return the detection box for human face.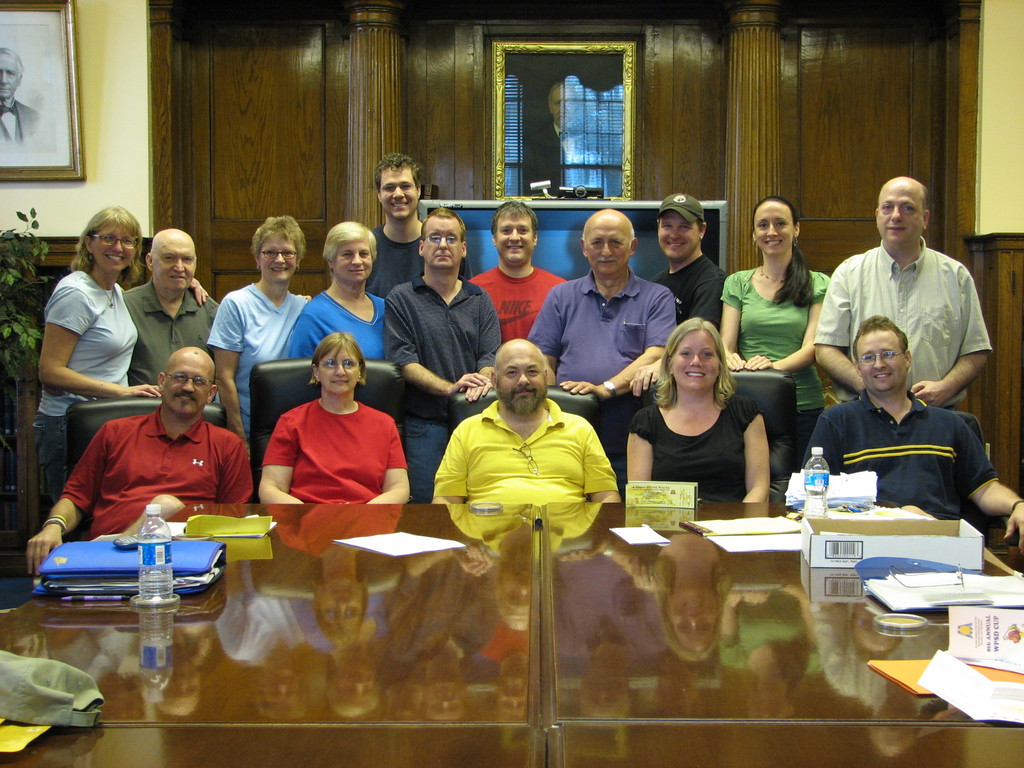
424 221 463 270.
